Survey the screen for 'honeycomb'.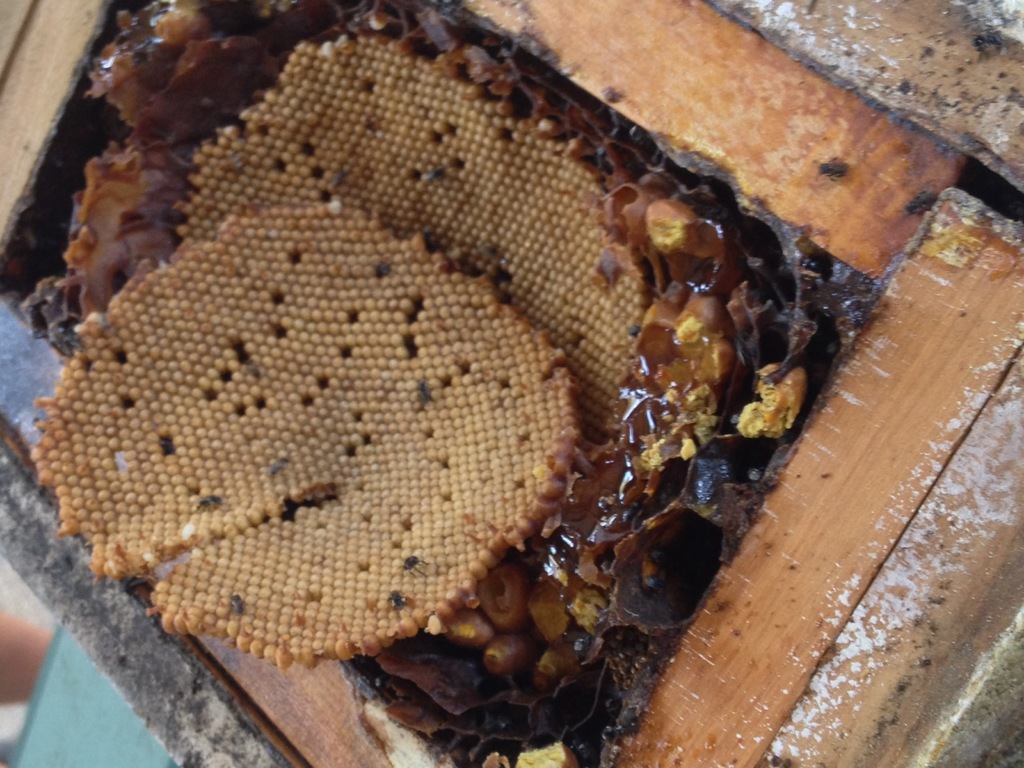
Survey found: (19,0,857,767).
